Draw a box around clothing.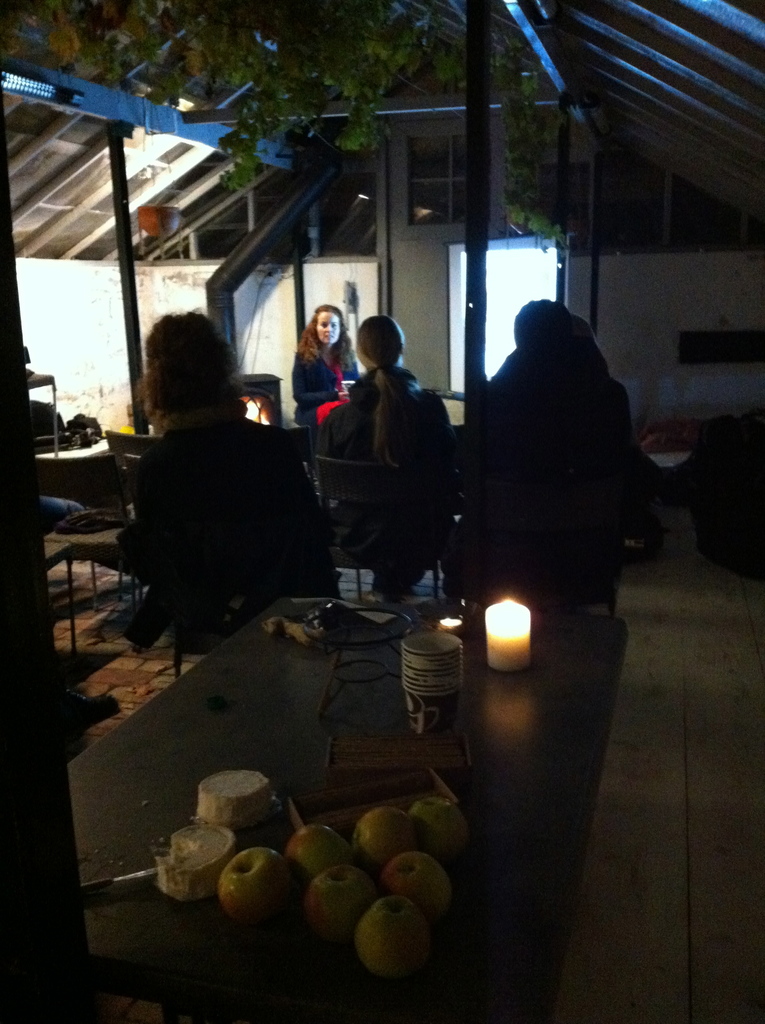
left=114, top=416, right=345, bottom=622.
